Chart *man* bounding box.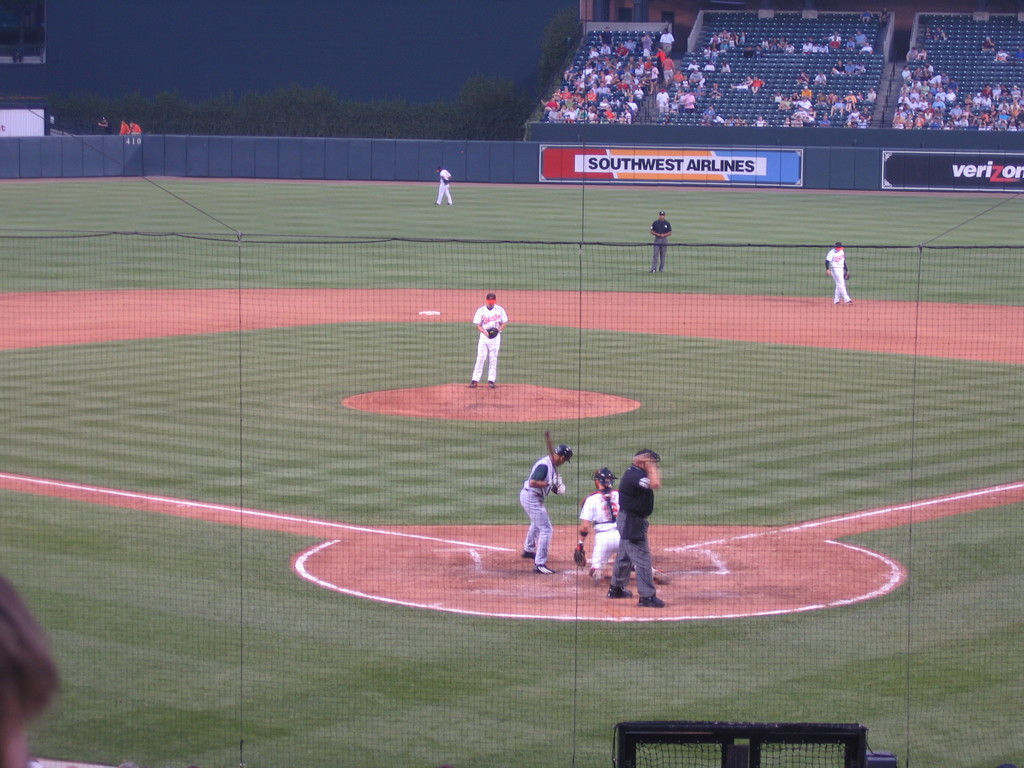
Charted: (left=754, top=115, right=767, bottom=127).
